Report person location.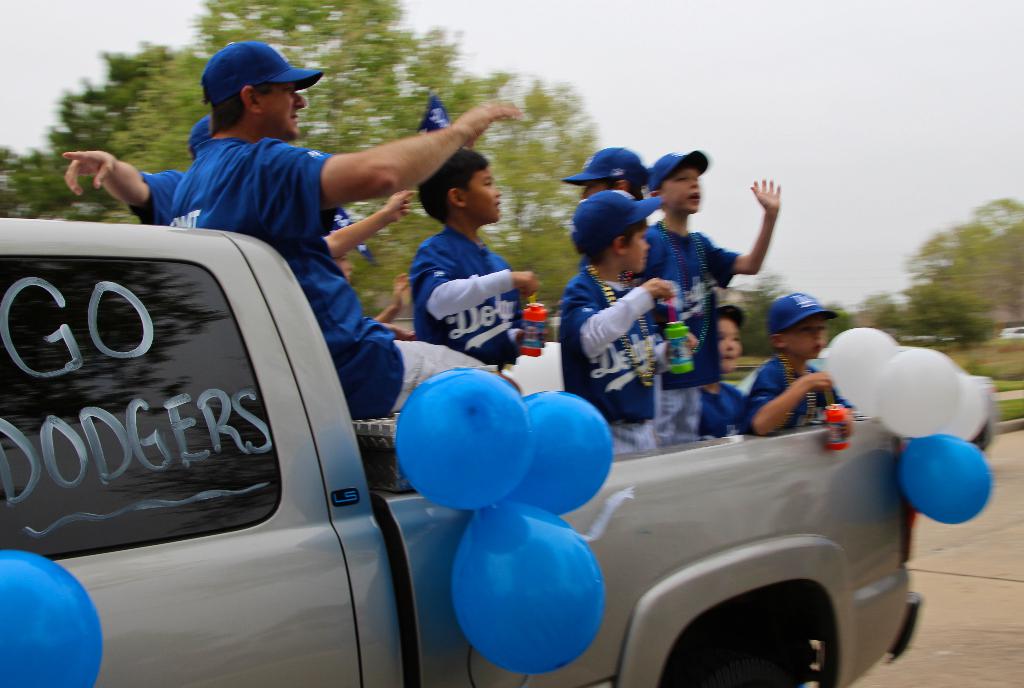
Report: bbox=[634, 148, 783, 451].
